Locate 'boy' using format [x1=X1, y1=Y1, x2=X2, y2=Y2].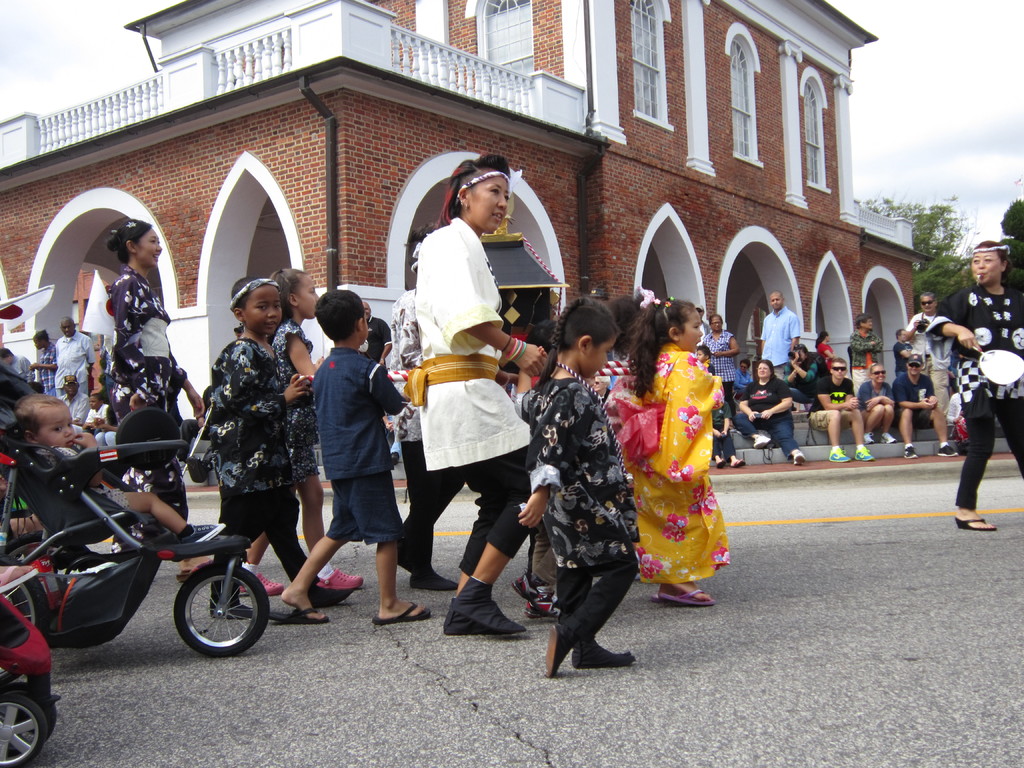
[x1=808, y1=357, x2=877, y2=465].
